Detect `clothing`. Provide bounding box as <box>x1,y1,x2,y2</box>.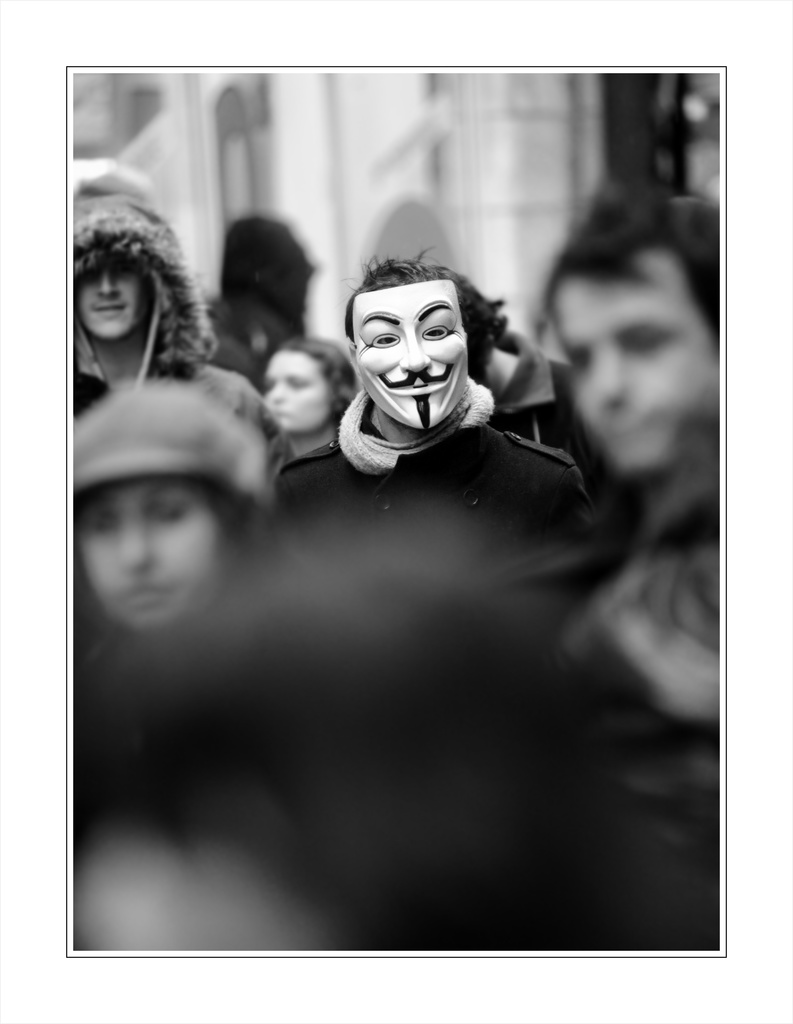
<box>211,280,303,354</box>.
